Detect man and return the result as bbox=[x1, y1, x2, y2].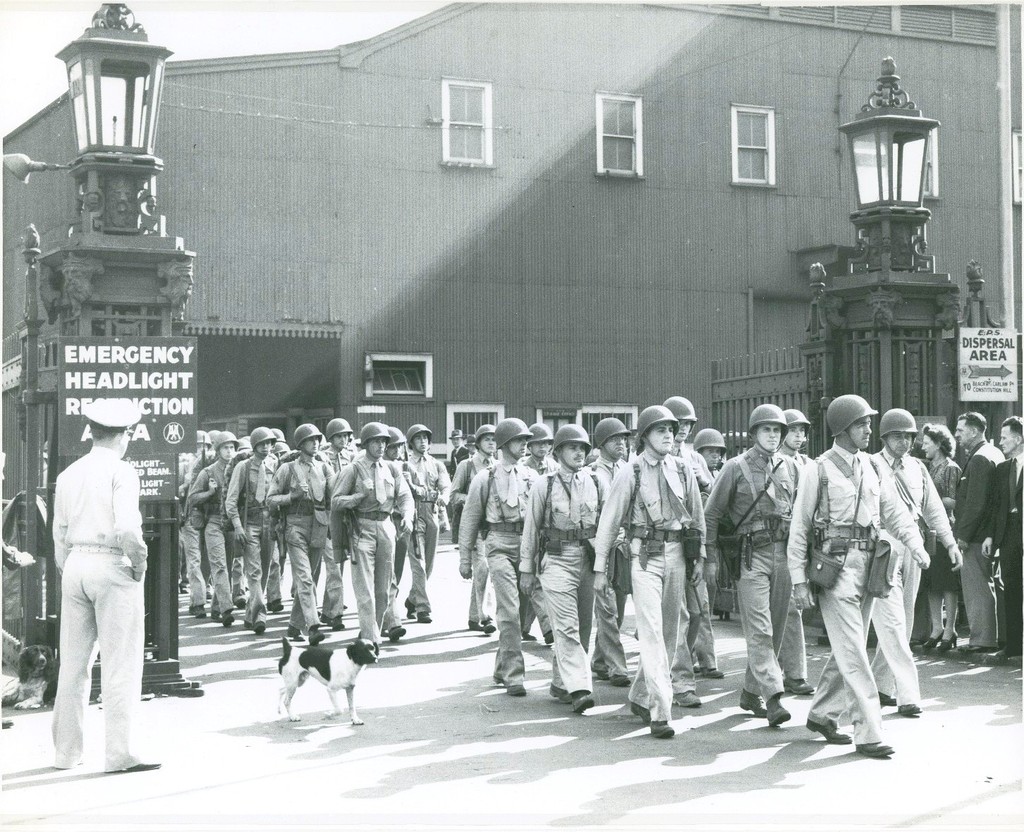
bbox=[179, 434, 210, 588].
